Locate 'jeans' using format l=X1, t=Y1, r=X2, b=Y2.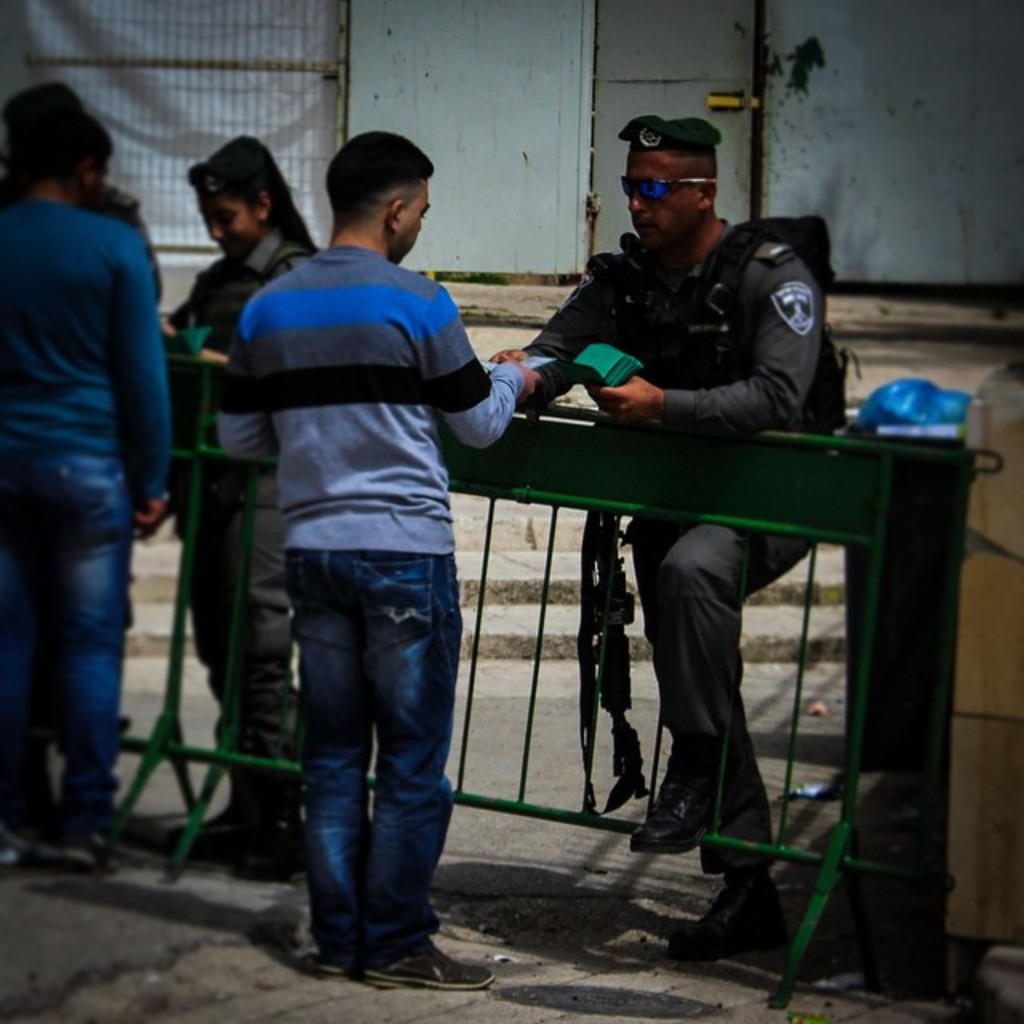
l=0, t=458, r=131, b=845.
